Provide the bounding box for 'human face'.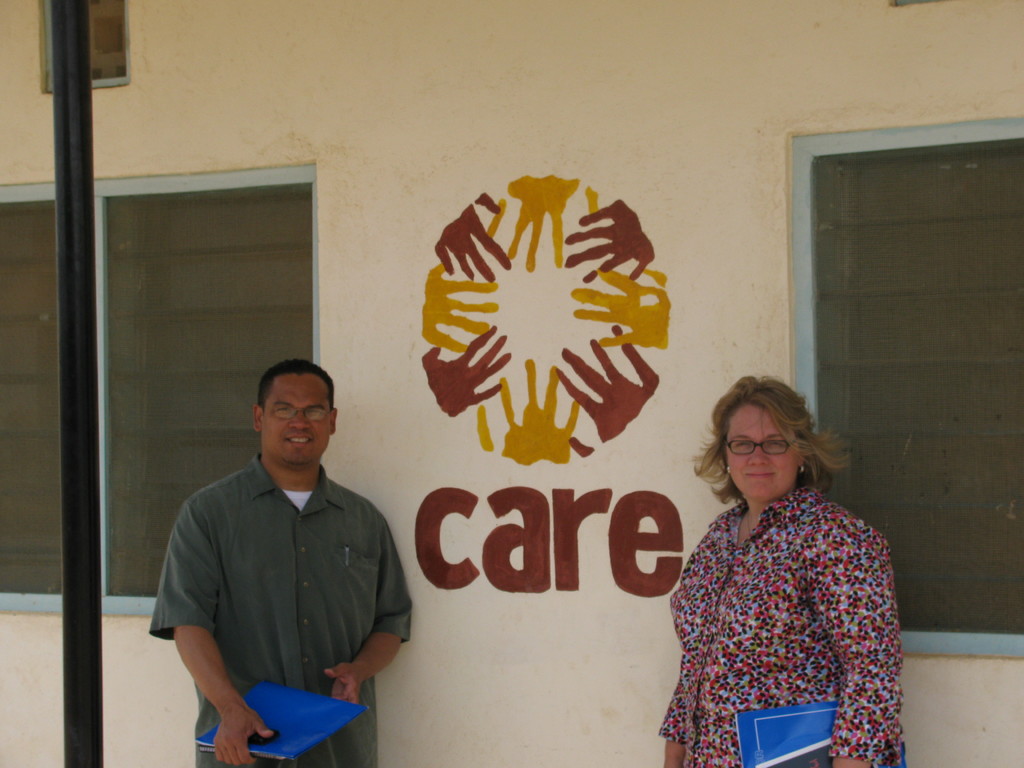
(730, 410, 804, 501).
